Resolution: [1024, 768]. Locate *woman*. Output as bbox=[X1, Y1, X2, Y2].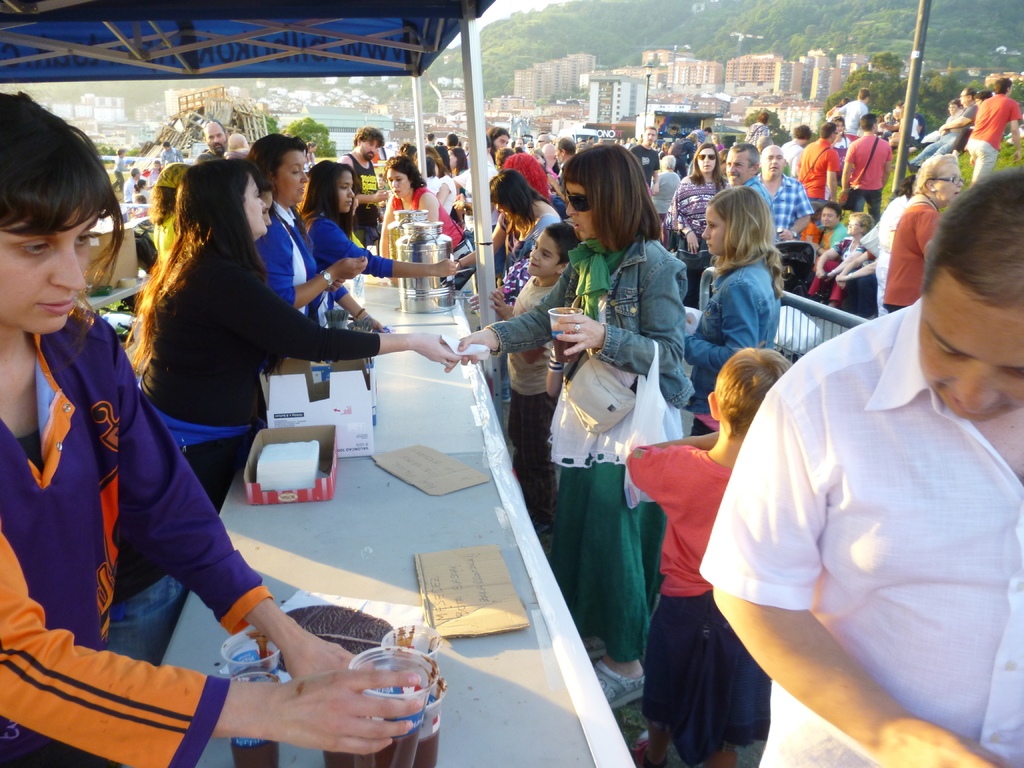
bbox=[829, 122, 850, 182].
